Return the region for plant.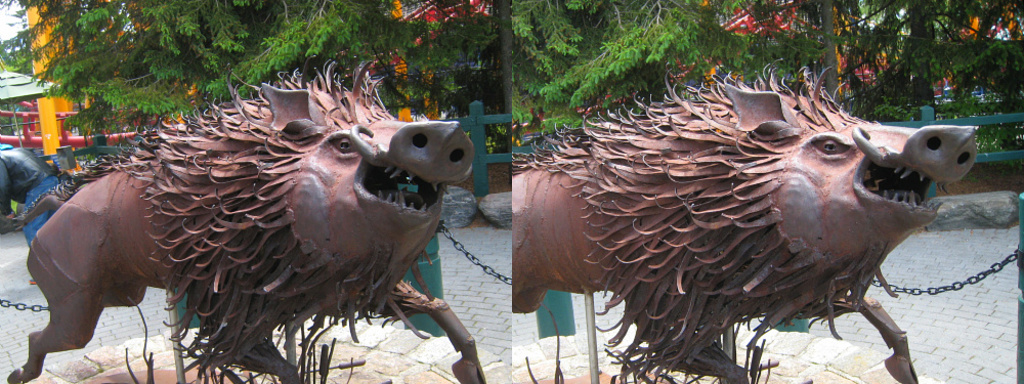
[left=0, top=0, right=510, bottom=154].
